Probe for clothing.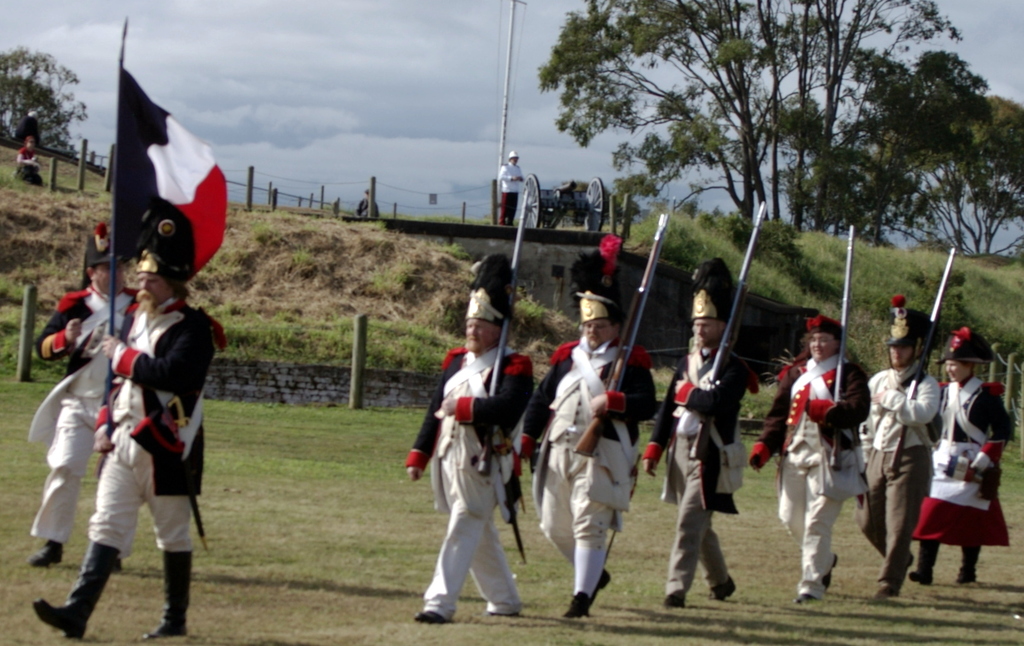
Probe result: x1=755, y1=354, x2=874, y2=597.
